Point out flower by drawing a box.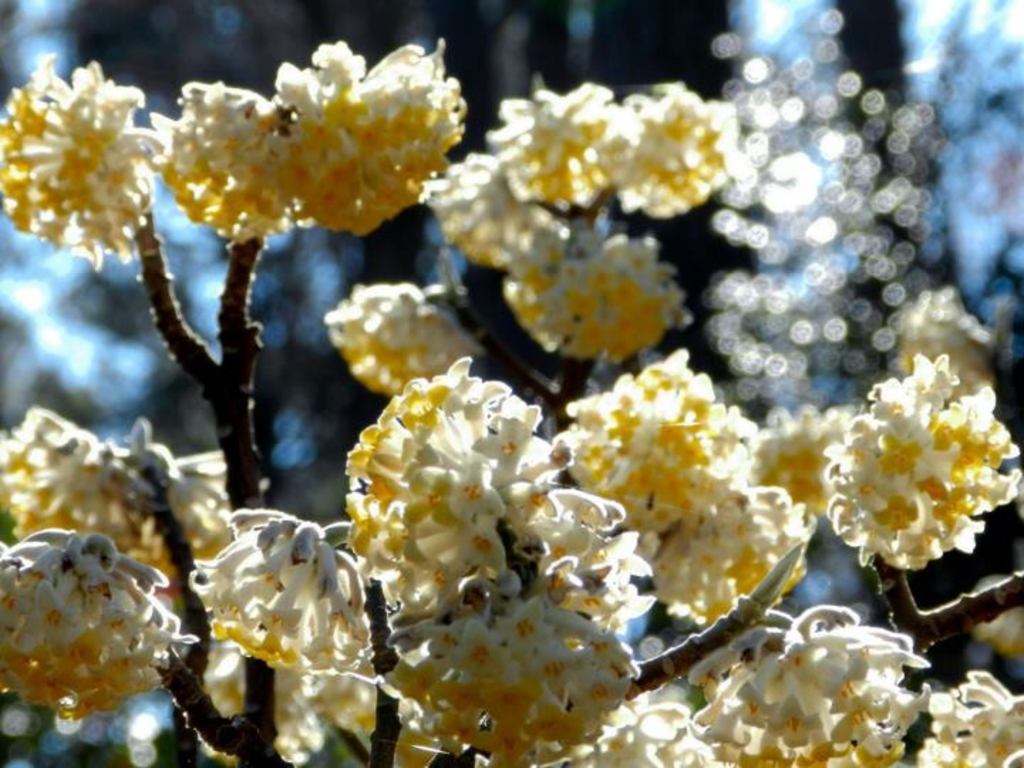
{"left": 690, "top": 597, "right": 927, "bottom": 767}.
